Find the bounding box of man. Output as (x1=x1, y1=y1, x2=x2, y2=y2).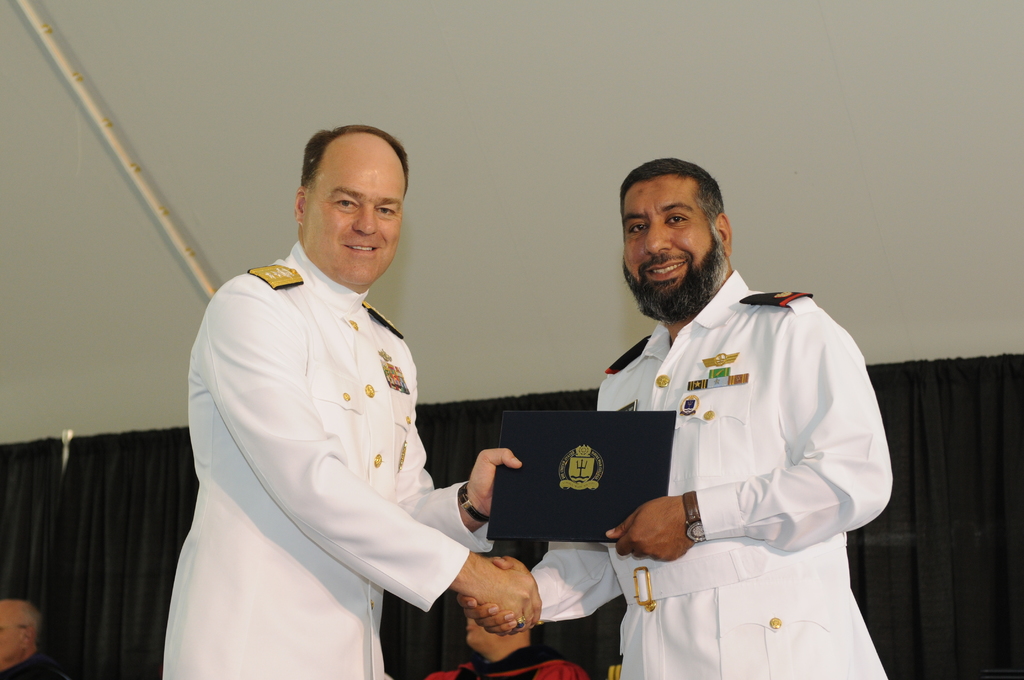
(x1=426, y1=614, x2=590, y2=679).
